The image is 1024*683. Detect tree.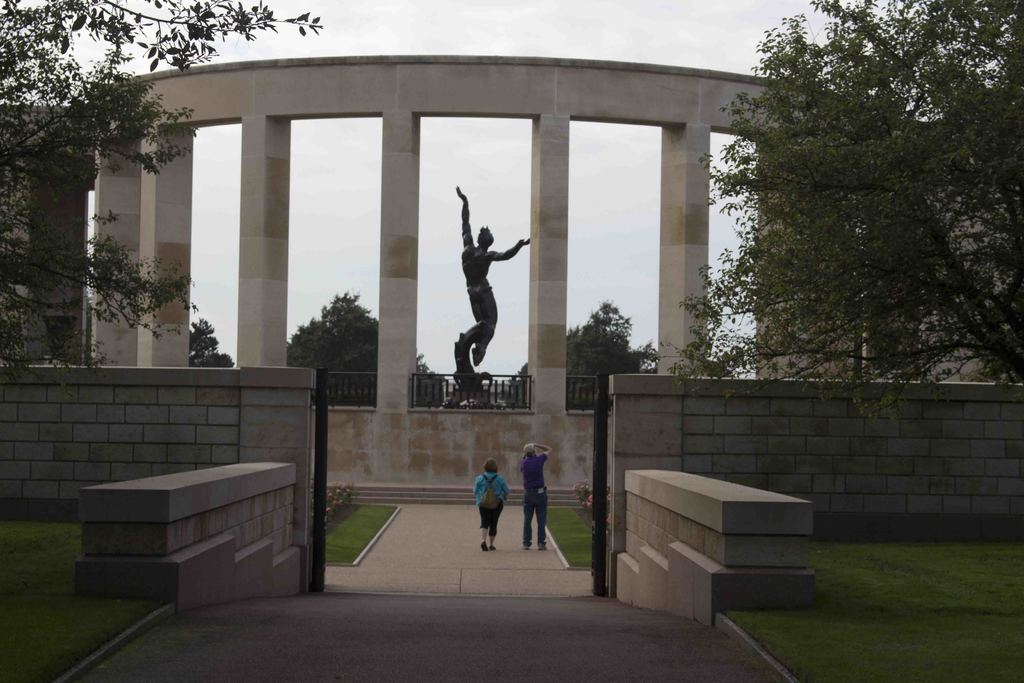
Detection: (0, 4, 200, 367).
